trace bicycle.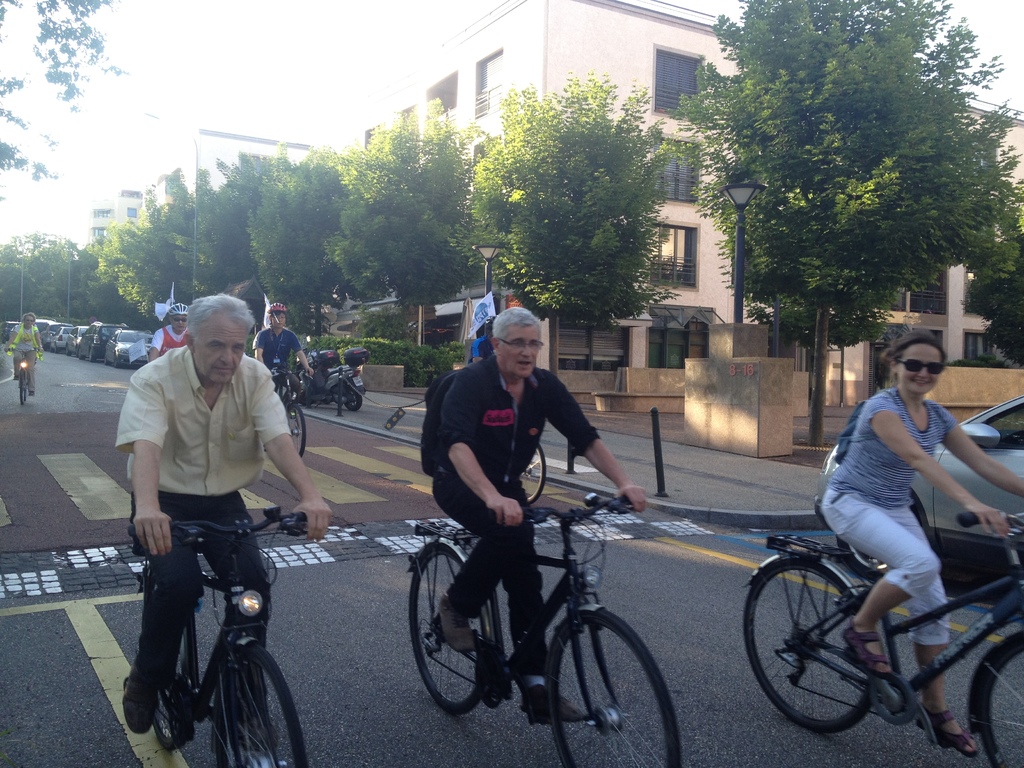
Traced to <bbox>741, 514, 1023, 767</bbox>.
